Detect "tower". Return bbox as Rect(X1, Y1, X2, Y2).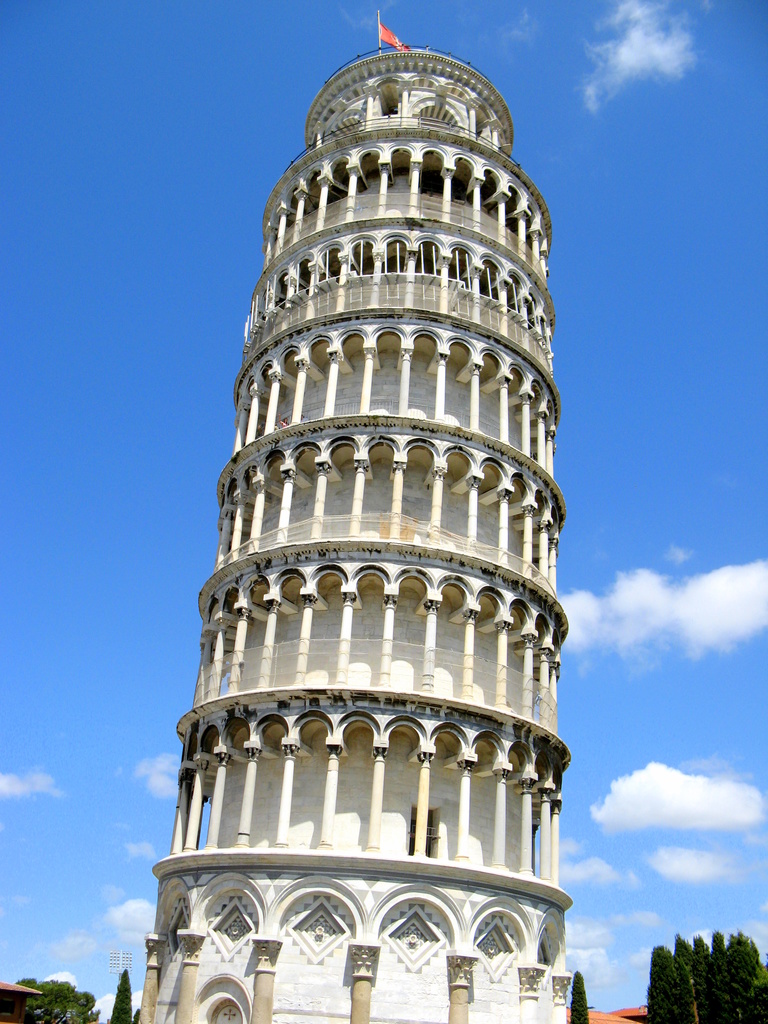
Rect(127, 38, 582, 1023).
